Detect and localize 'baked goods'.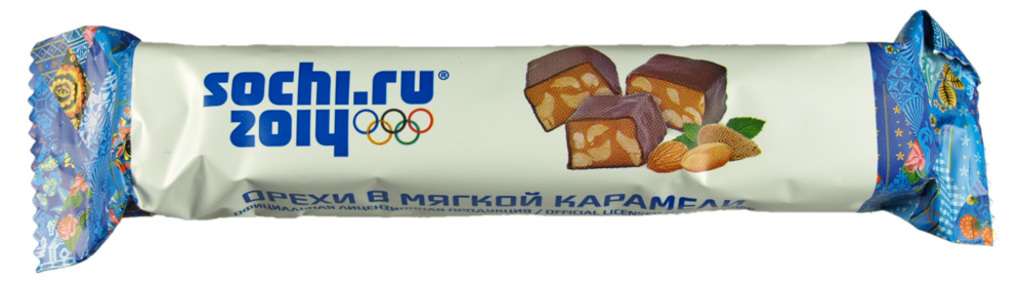
Localized at (521,43,624,130).
